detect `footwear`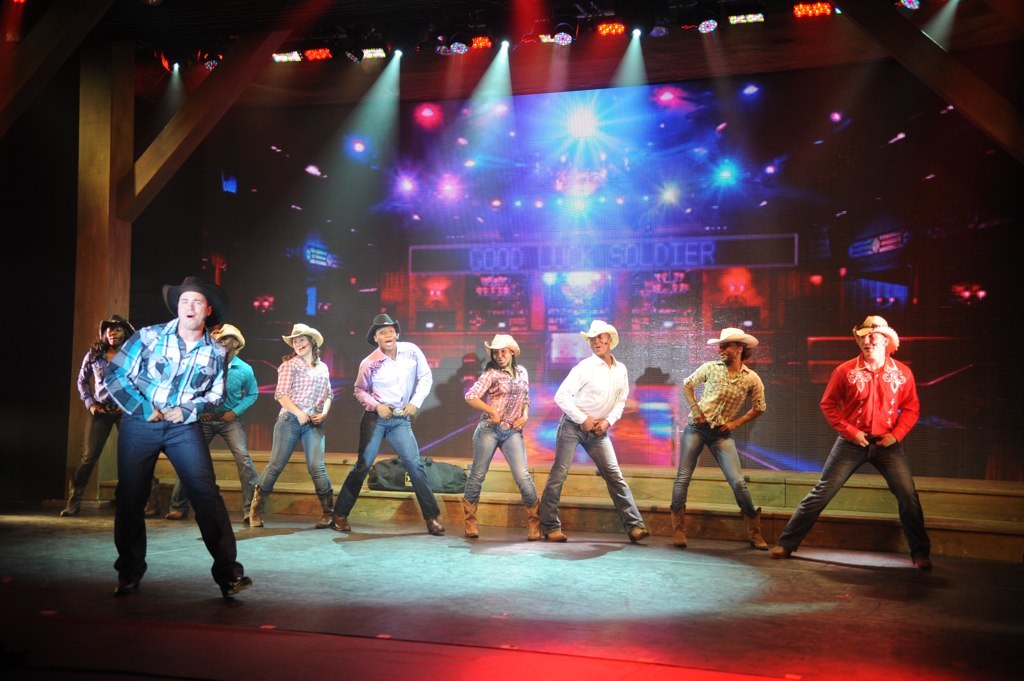
bbox=[333, 515, 350, 533]
